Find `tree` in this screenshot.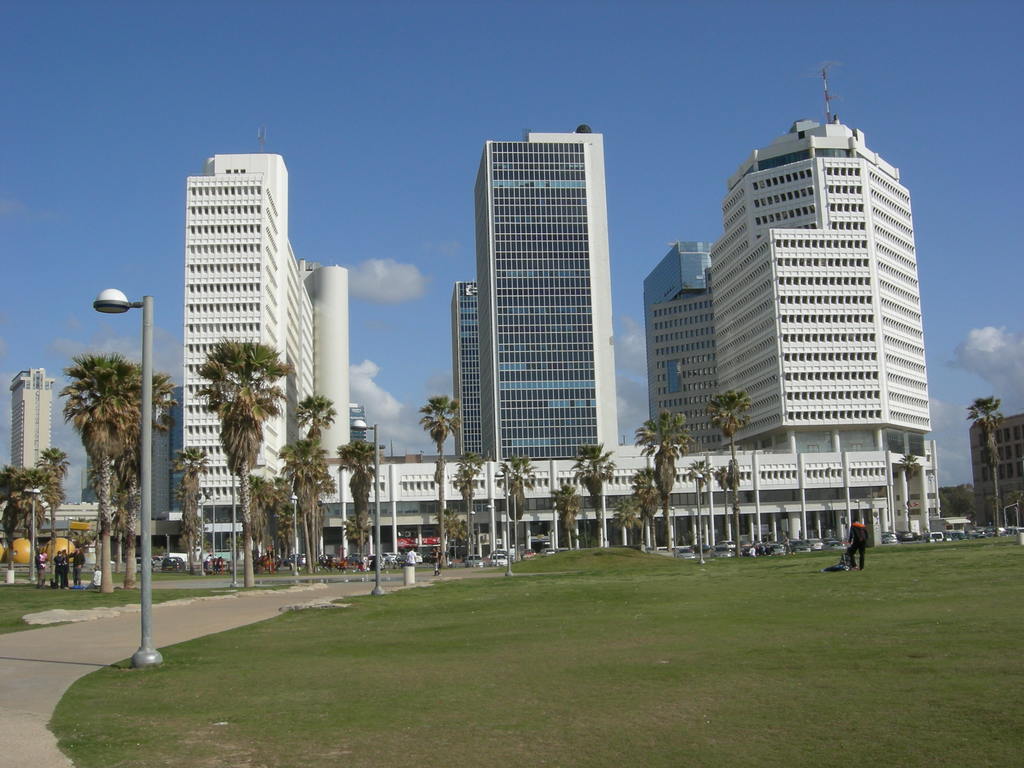
The bounding box for `tree` is 55:301:157:607.
